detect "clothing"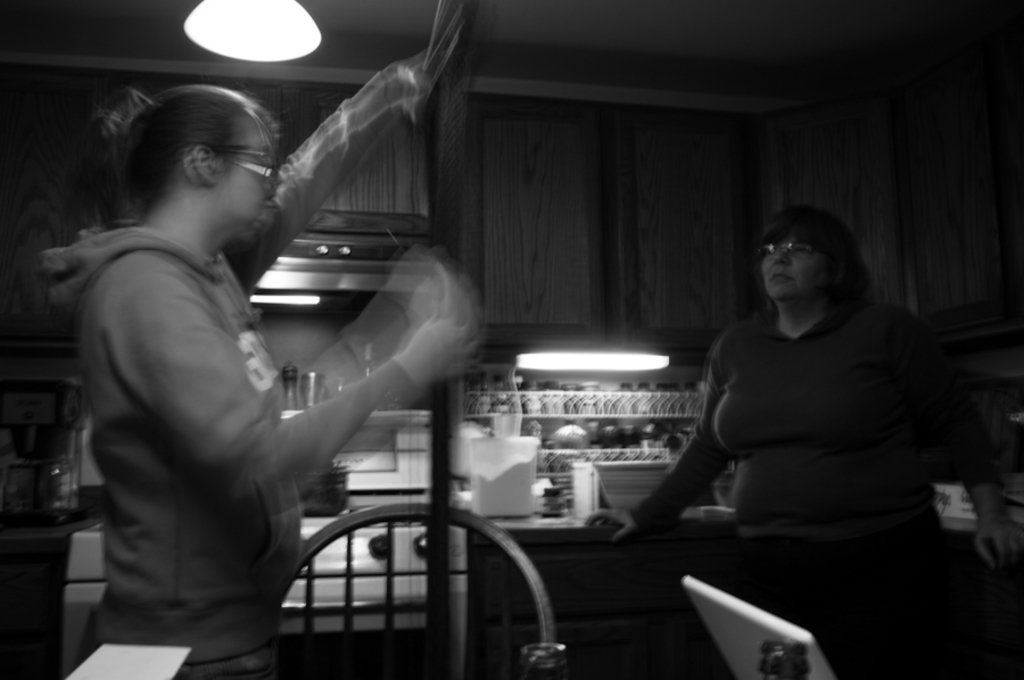
[left=25, top=231, right=415, bottom=679]
